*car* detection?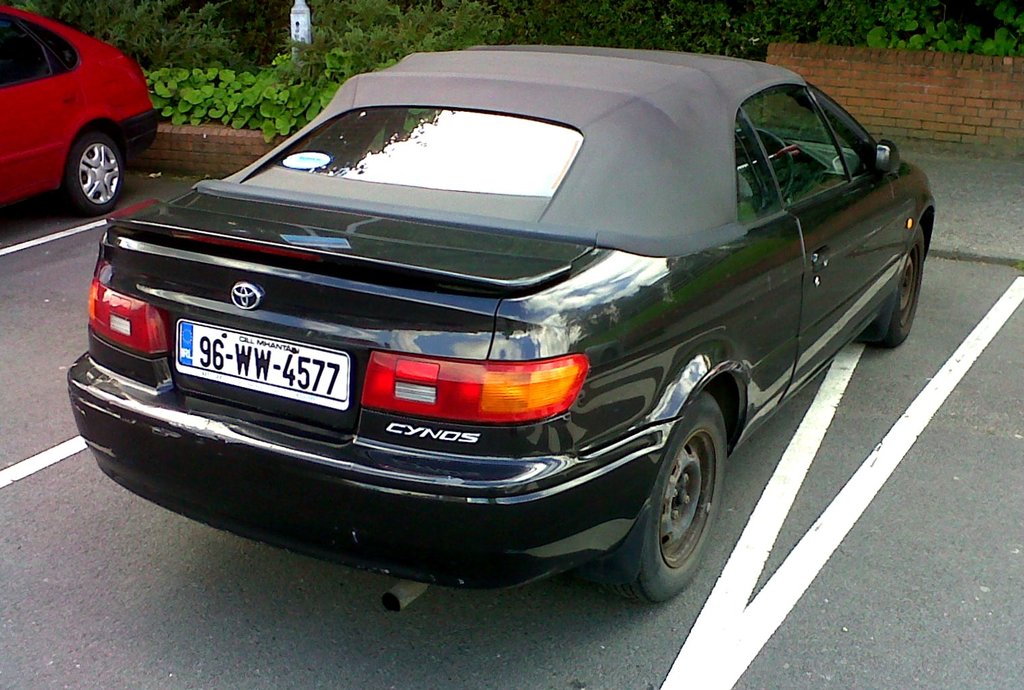
<bbox>63, 41, 936, 616</bbox>
